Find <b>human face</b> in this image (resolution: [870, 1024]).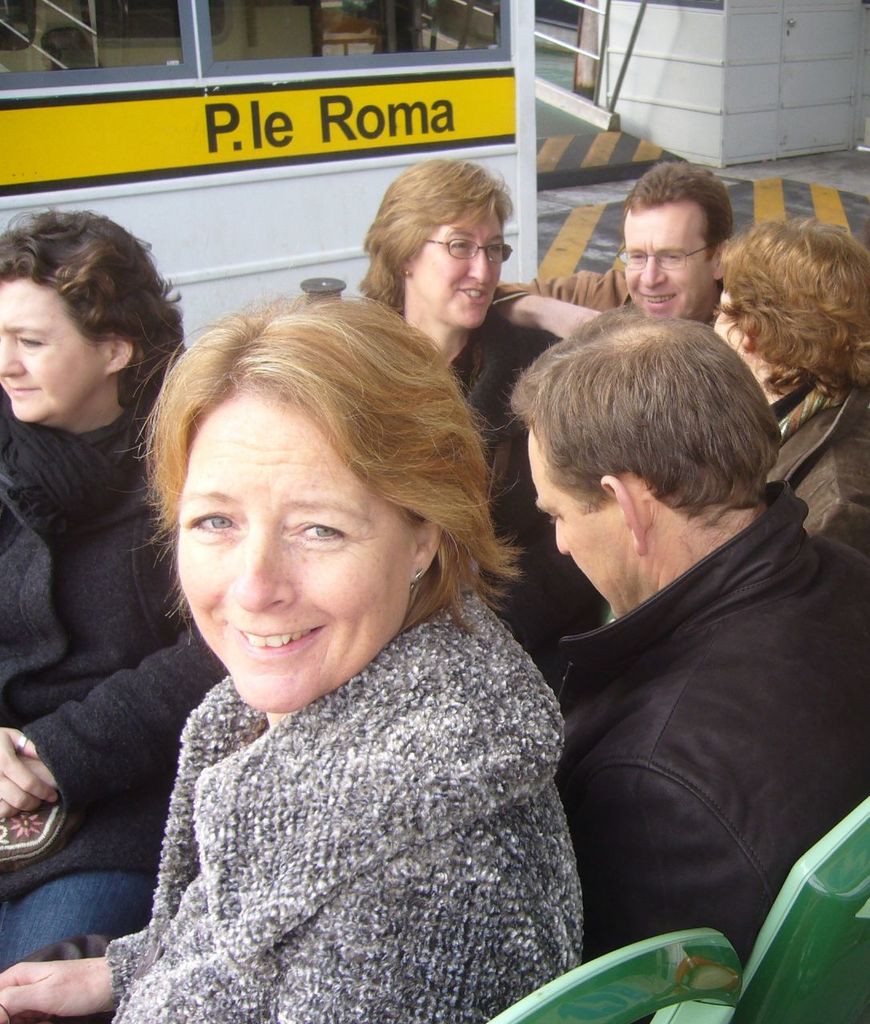
[531, 427, 643, 616].
